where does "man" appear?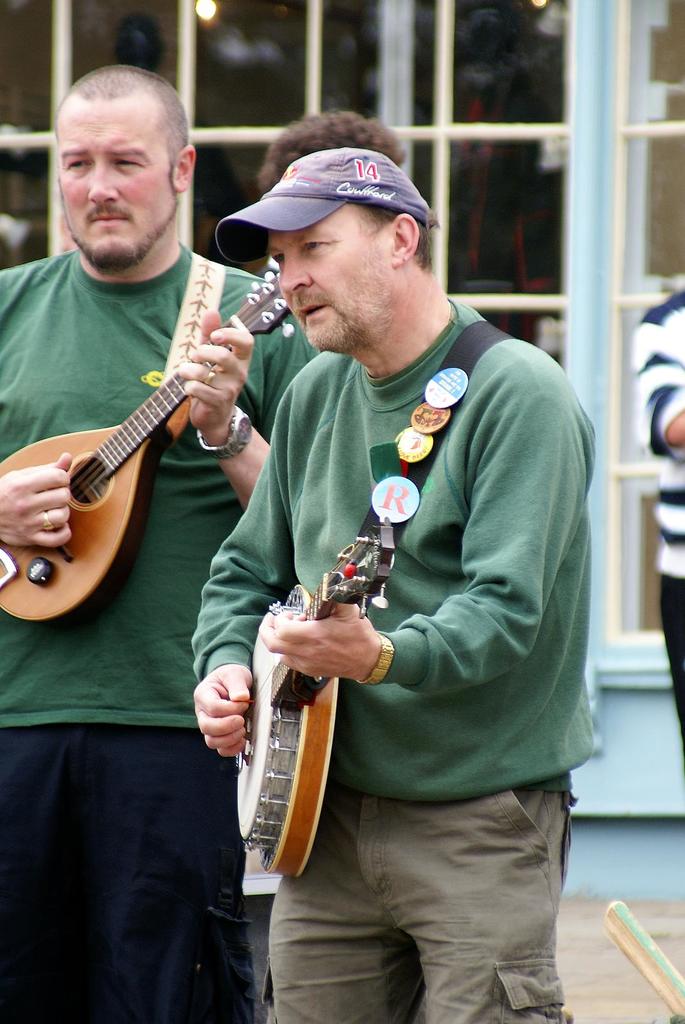
Appears at Rect(249, 111, 415, 287).
